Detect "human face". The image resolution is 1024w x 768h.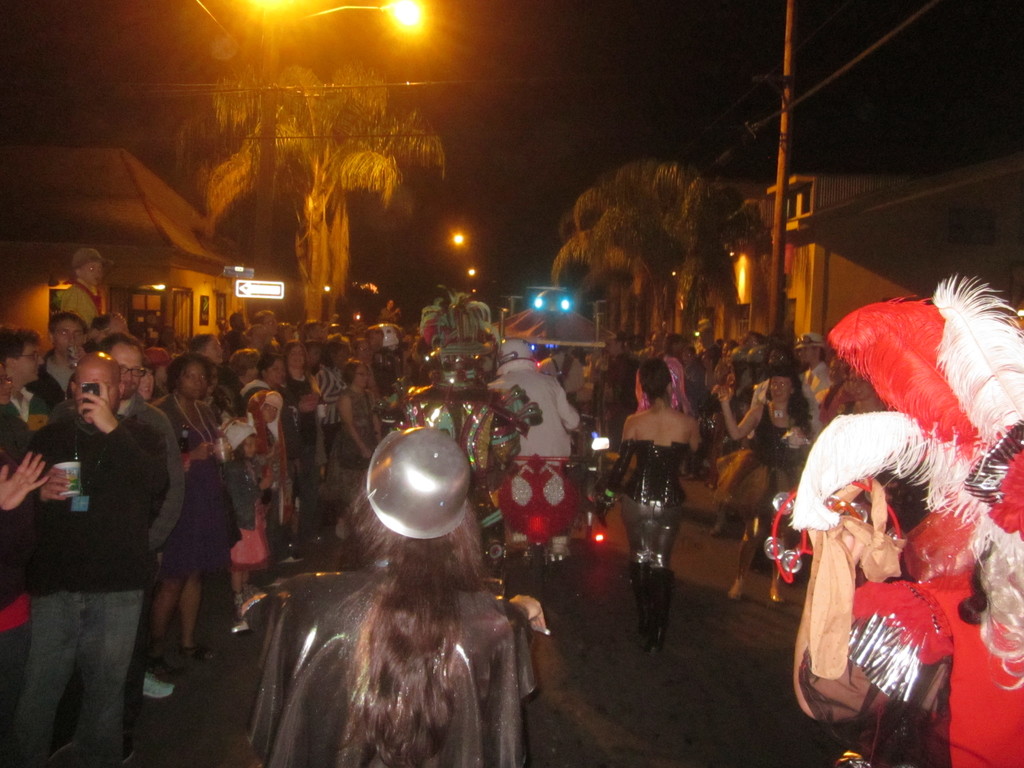
pyautogui.locateOnScreen(80, 260, 105, 287).
